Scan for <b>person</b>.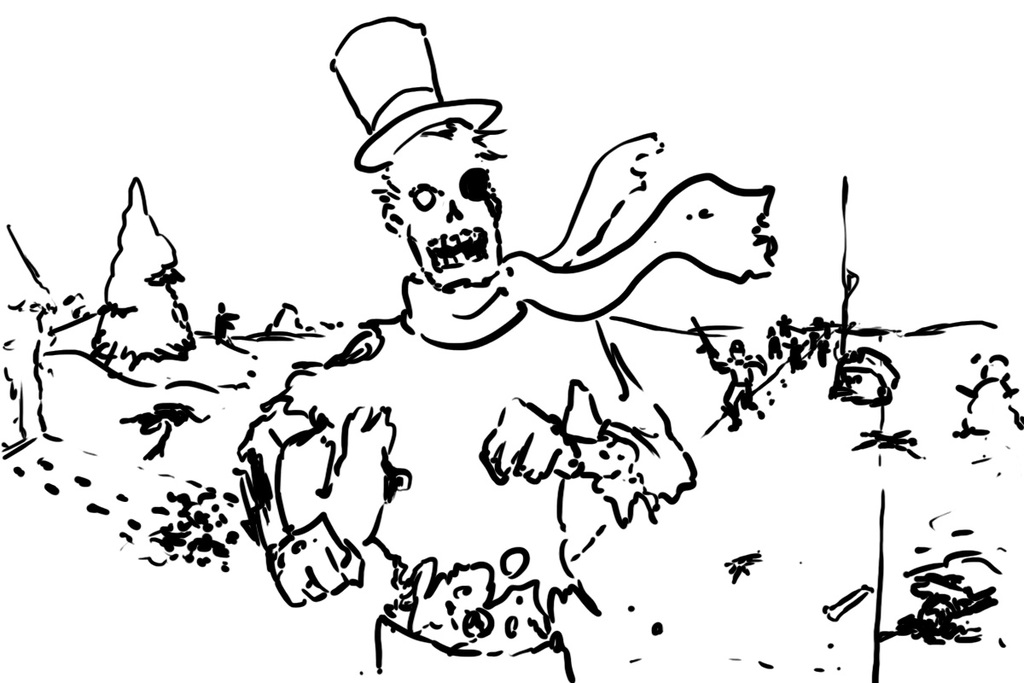
Scan result: (left=710, top=335, right=767, bottom=429).
